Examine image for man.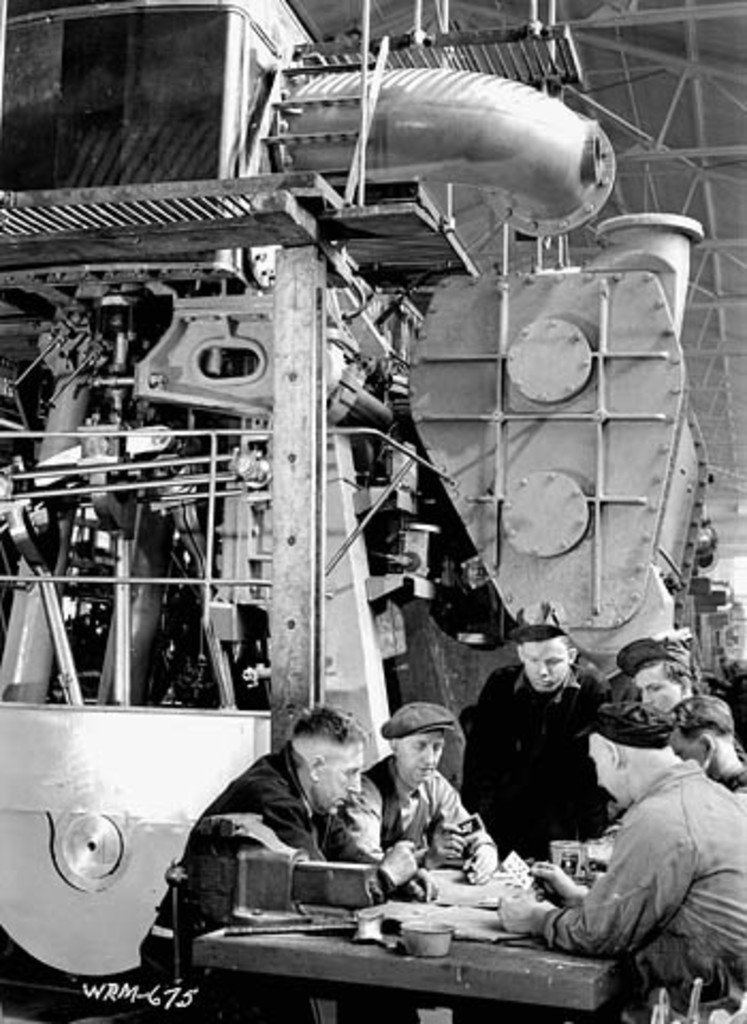
Examination result: (666, 698, 745, 789).
